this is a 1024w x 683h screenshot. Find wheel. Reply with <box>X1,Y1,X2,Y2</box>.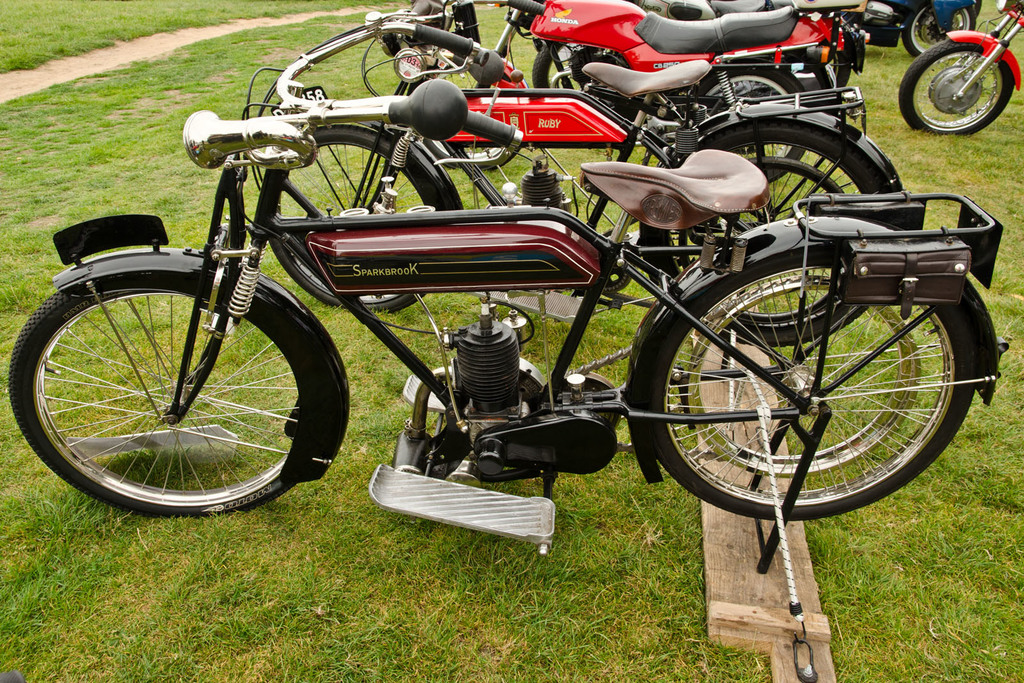
<box>649,120,872,345</box>.
